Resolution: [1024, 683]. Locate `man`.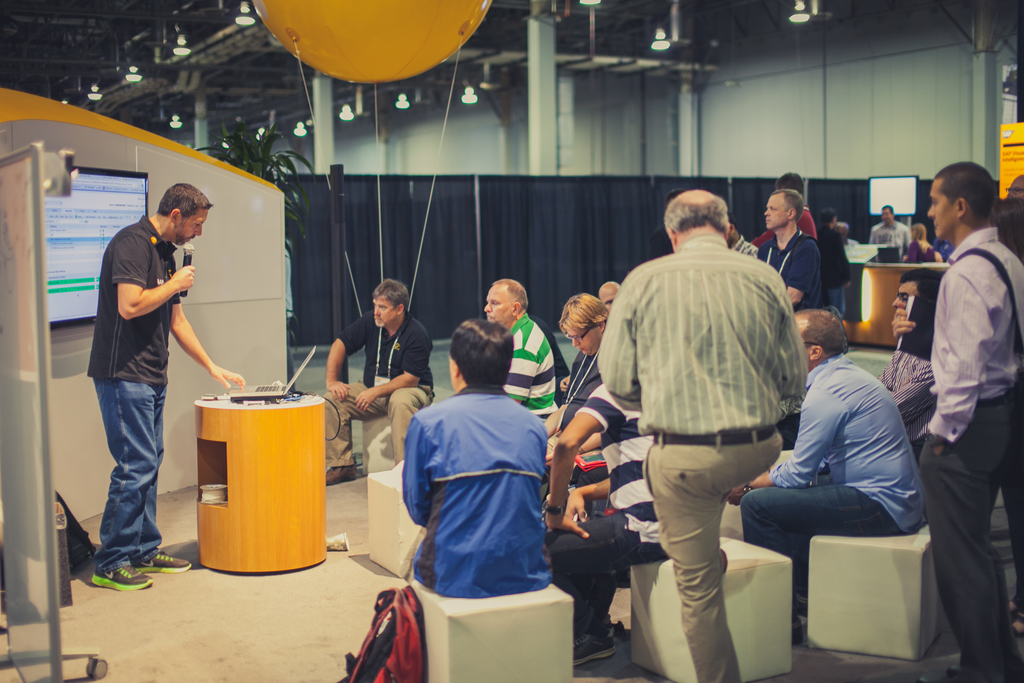
{"x1": 756, "y1": 186, "x2": 831, "y2": 304}.
